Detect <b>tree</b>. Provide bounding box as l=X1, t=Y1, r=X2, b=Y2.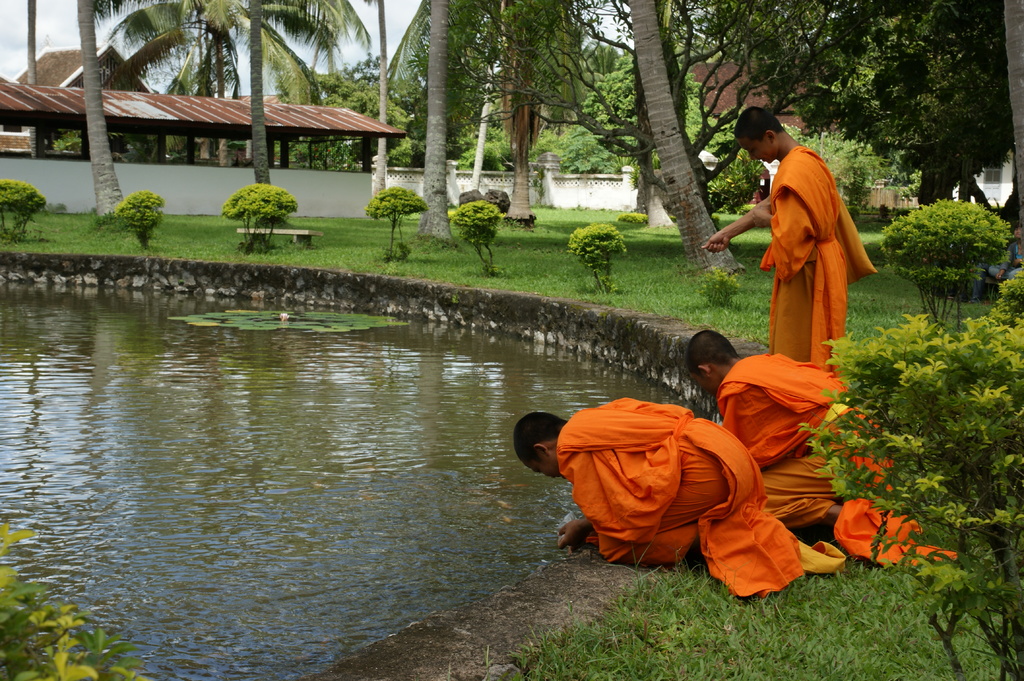
l=382, t=0, r=600, b=227.
